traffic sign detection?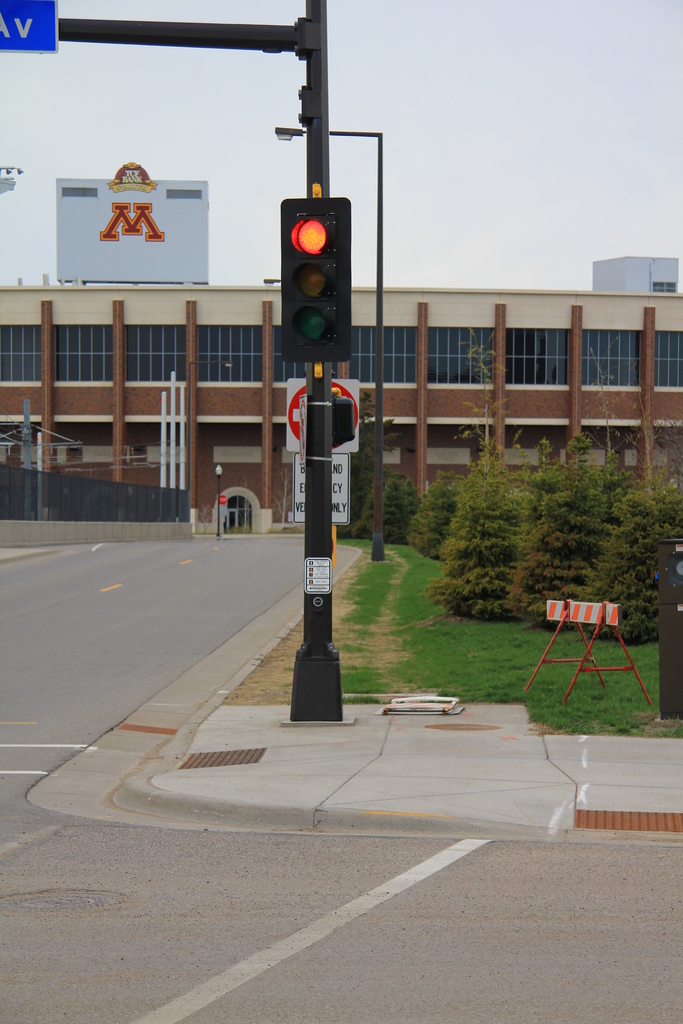
<box>281,374,362,456</box>
